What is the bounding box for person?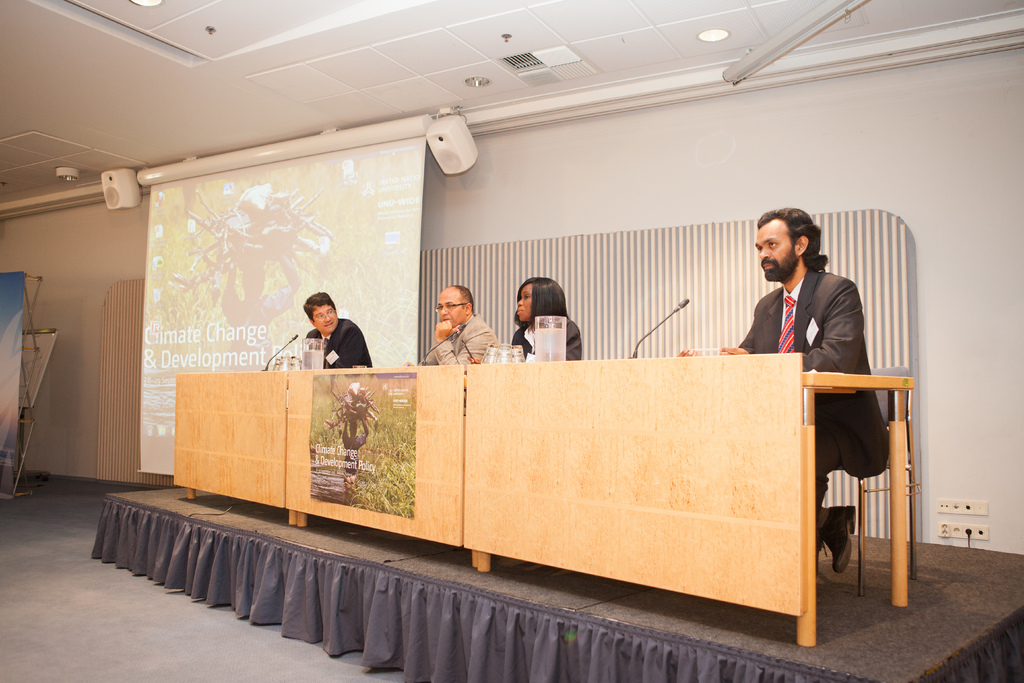
left=508, top=276, right=588, bottom=374.
